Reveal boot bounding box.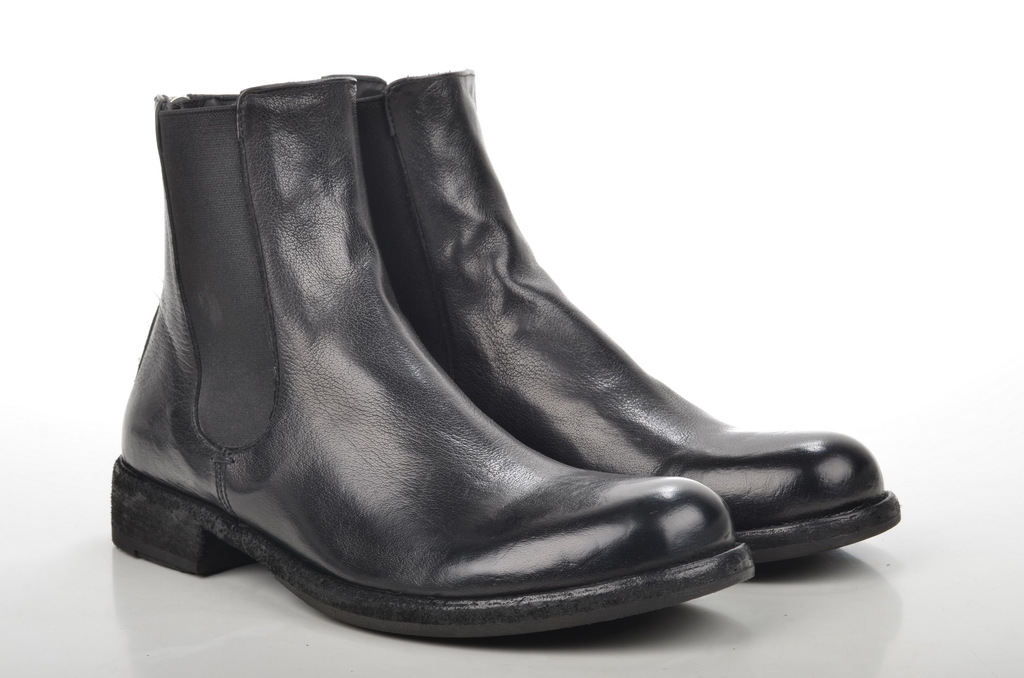
Revealed: 374 76 906 568.
